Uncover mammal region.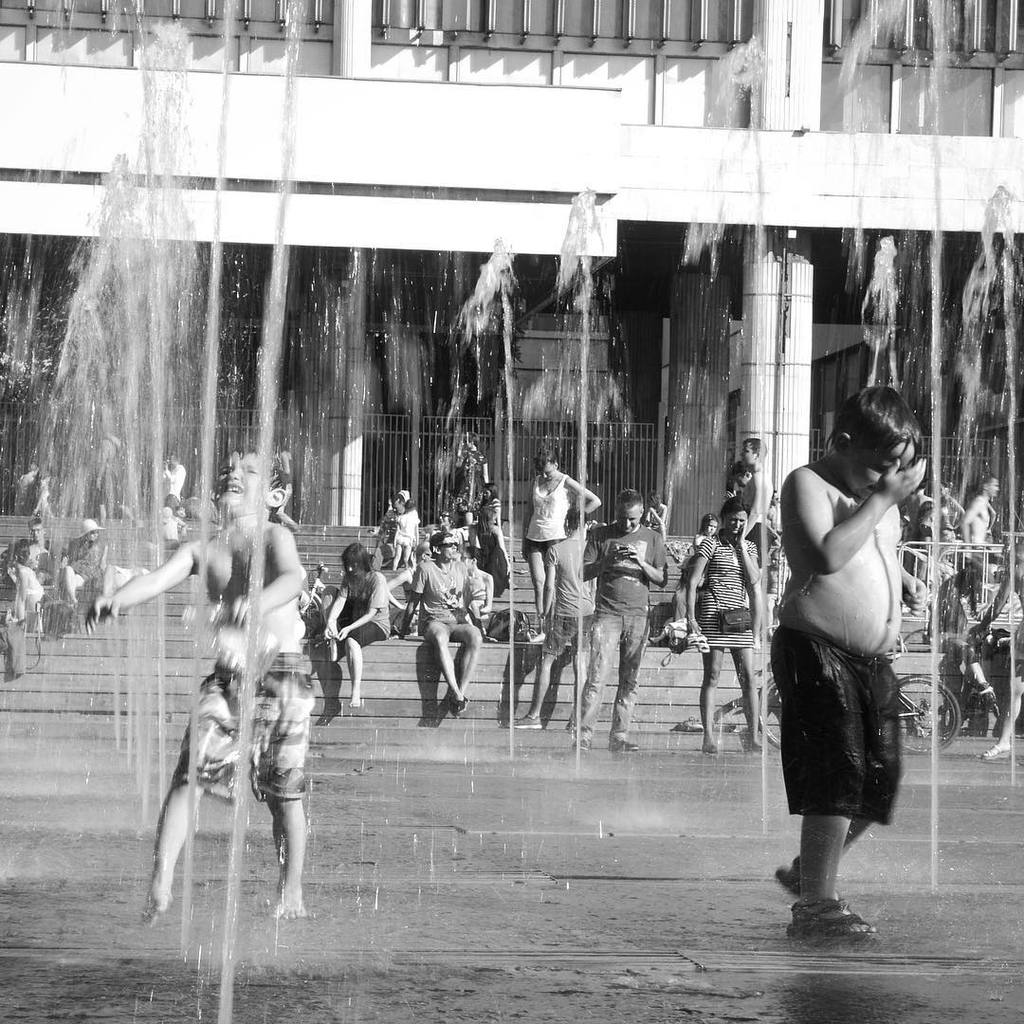
Uncovered: bbox(738, 438, 768, 571).
